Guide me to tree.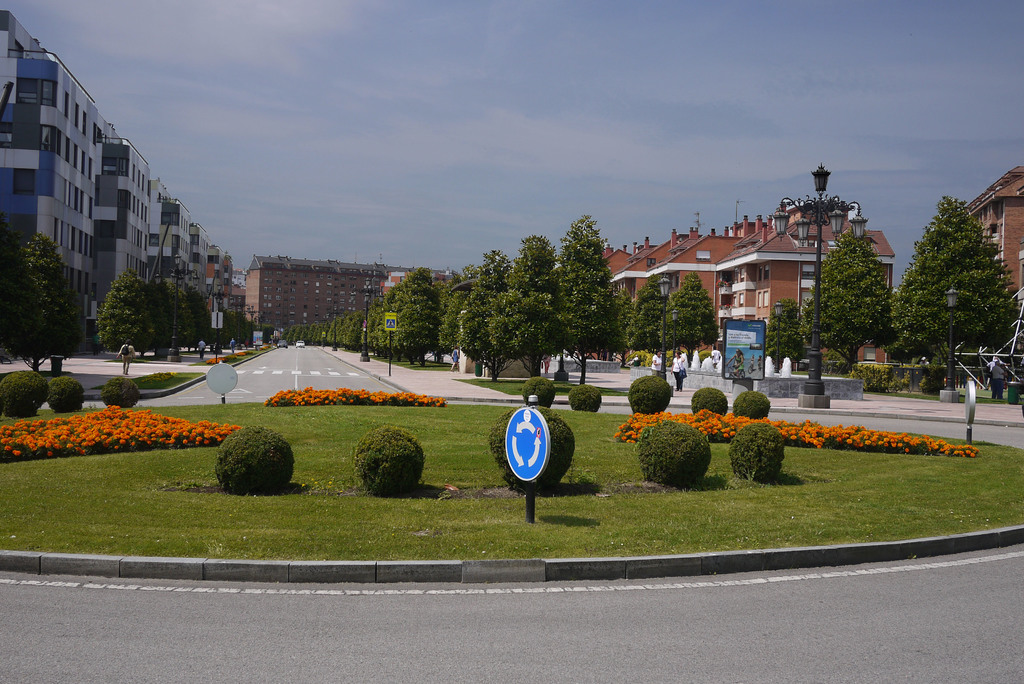
Guidance: bbox=[459, 248, 514, 386].
